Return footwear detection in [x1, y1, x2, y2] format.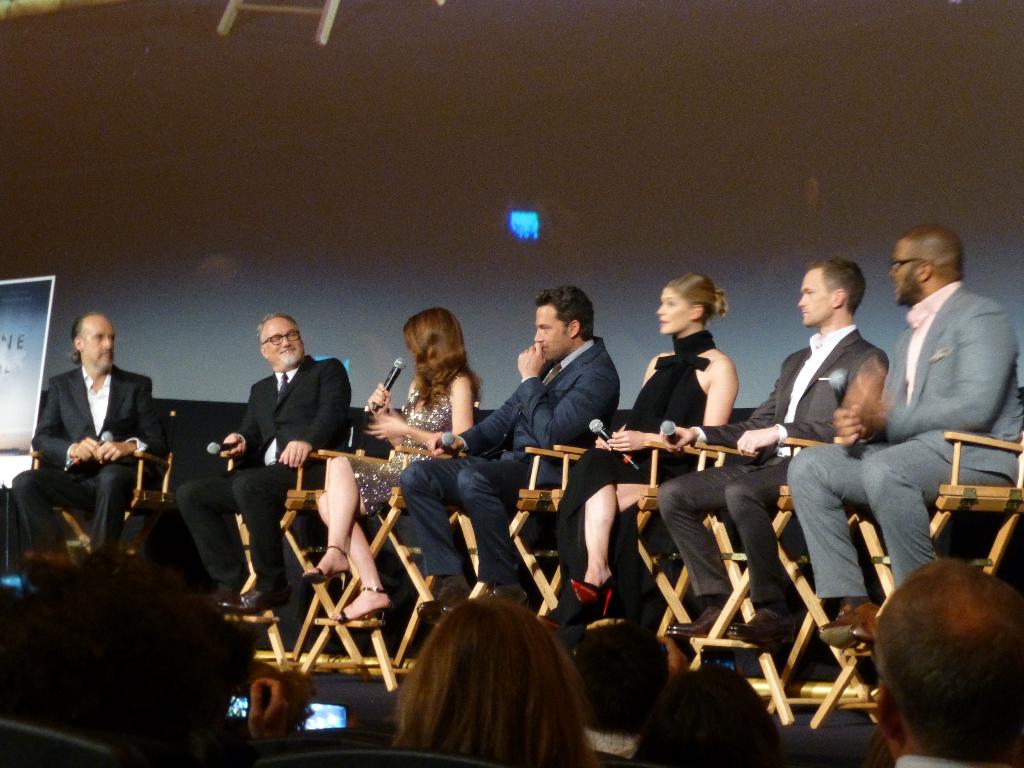
[536, 602, 566, 630].
